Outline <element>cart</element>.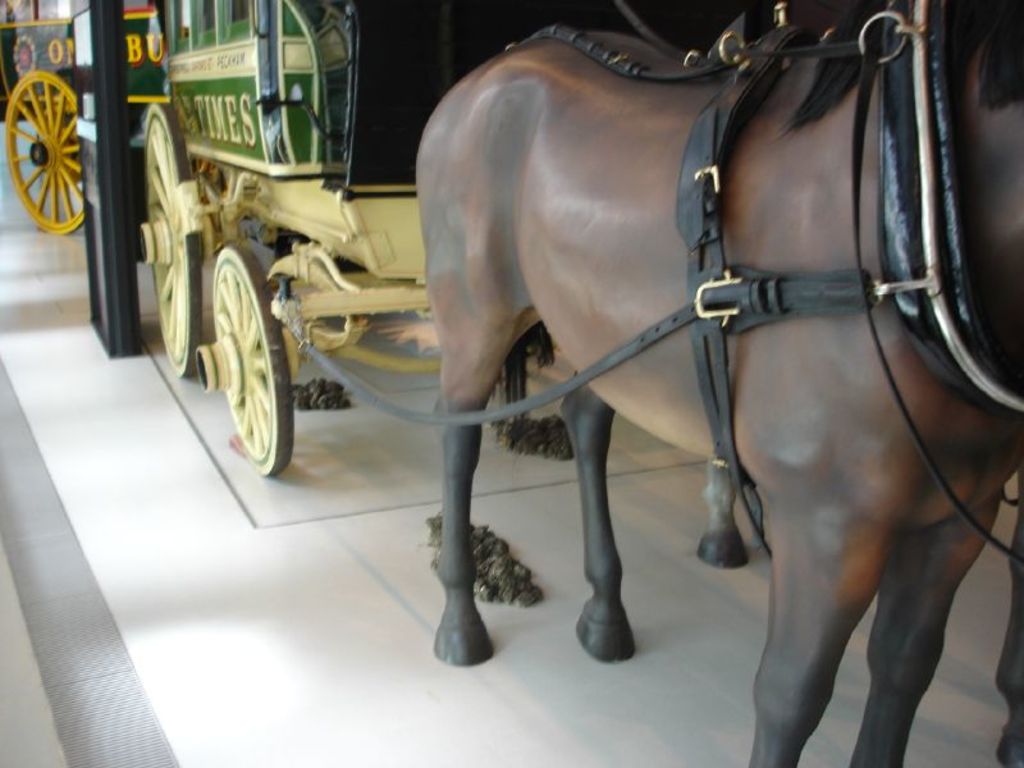
Outline: detection(137, 0, 1023, 471).
